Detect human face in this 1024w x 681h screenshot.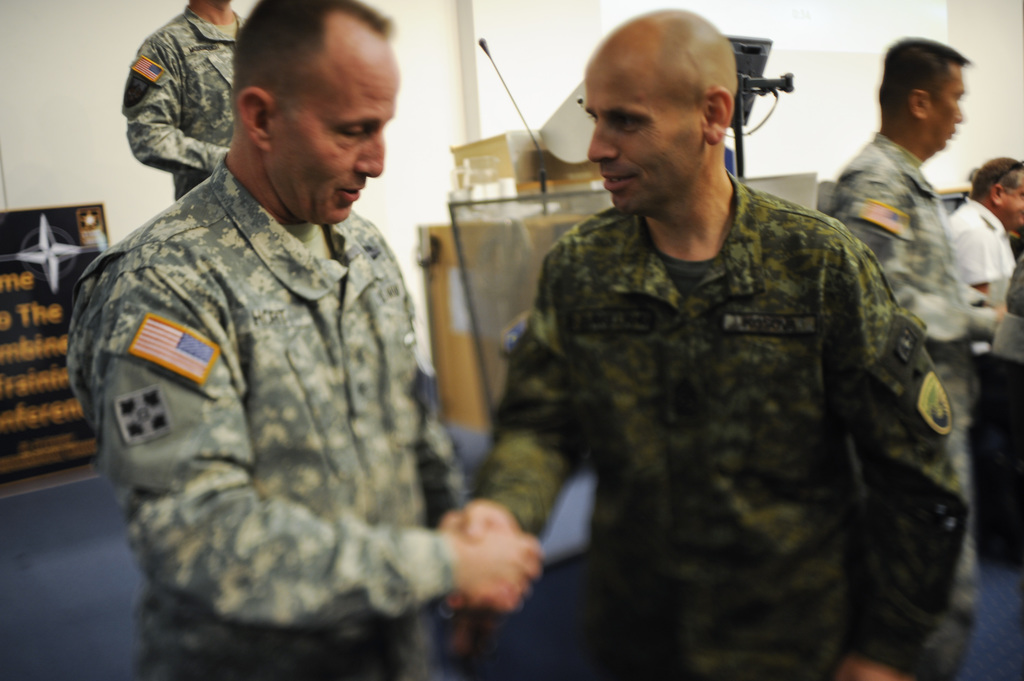
Detection: box(1003, 183, 1023, 230).
